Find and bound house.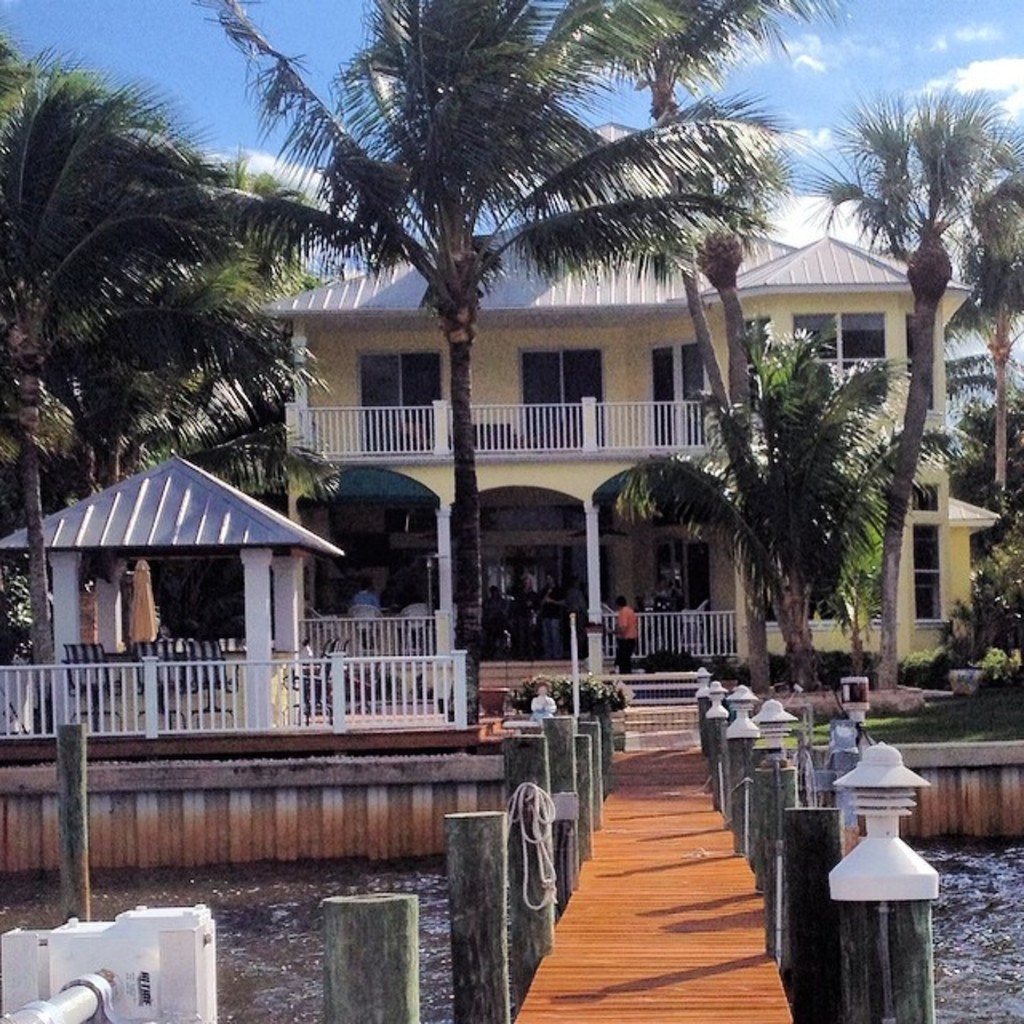
Bound: Rect(230, 232, 874, 650).
